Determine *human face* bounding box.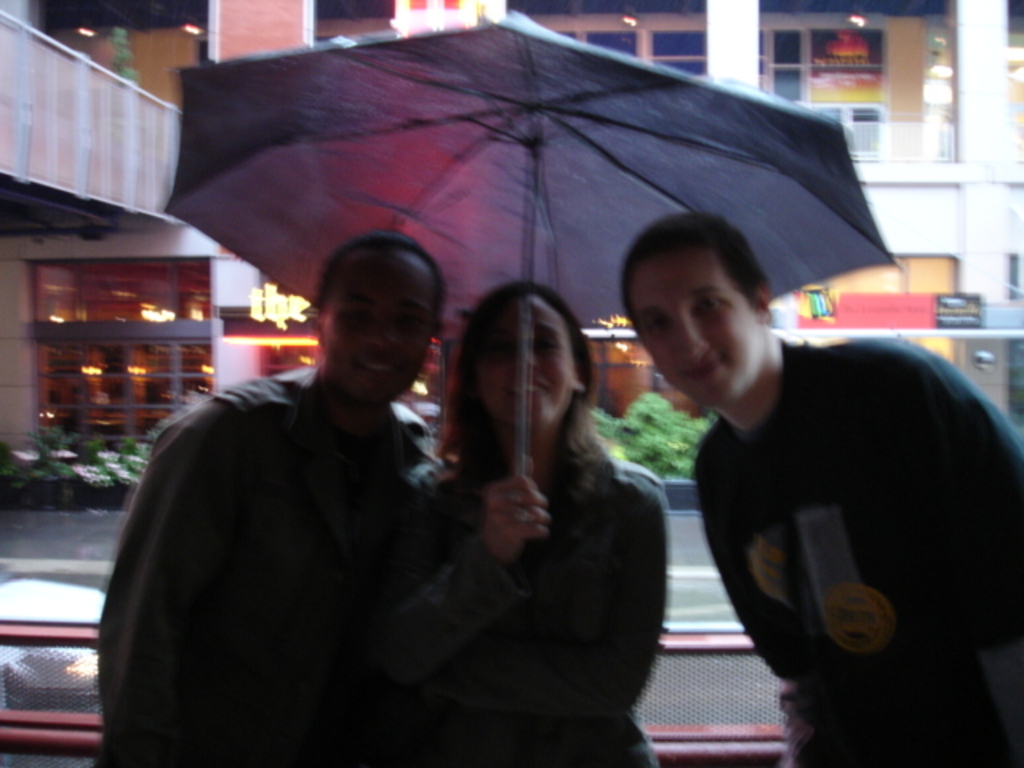
Determined: (left=323, top=248, right=434, bottom=400).
